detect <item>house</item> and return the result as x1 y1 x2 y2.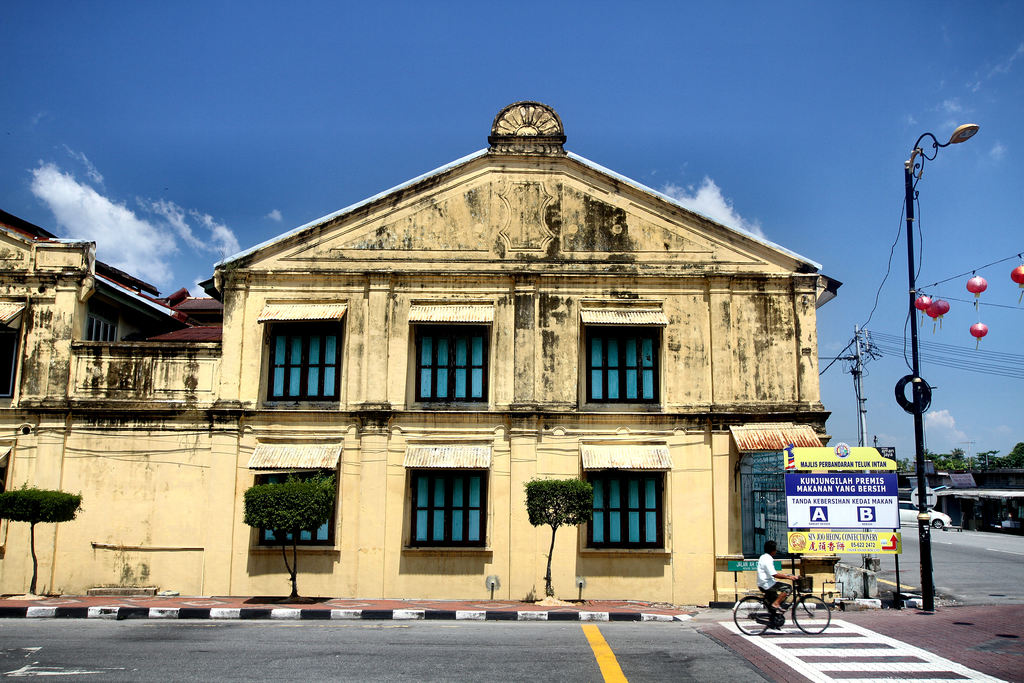
0 100 842 602.
